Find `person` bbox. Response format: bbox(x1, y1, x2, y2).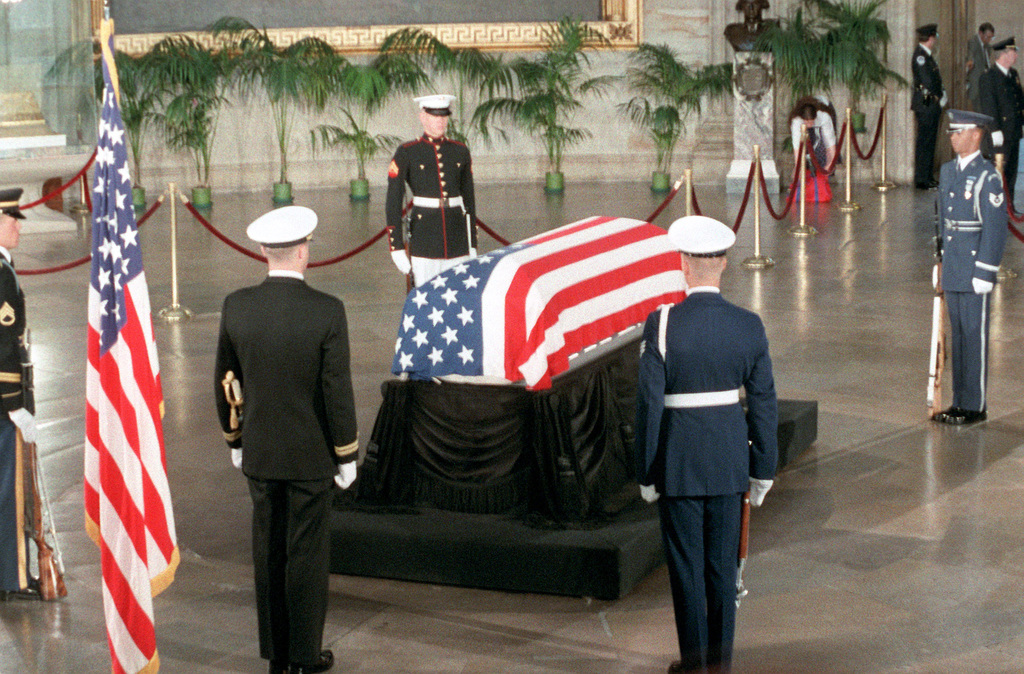
bbox(910, 28, 948, 185).
